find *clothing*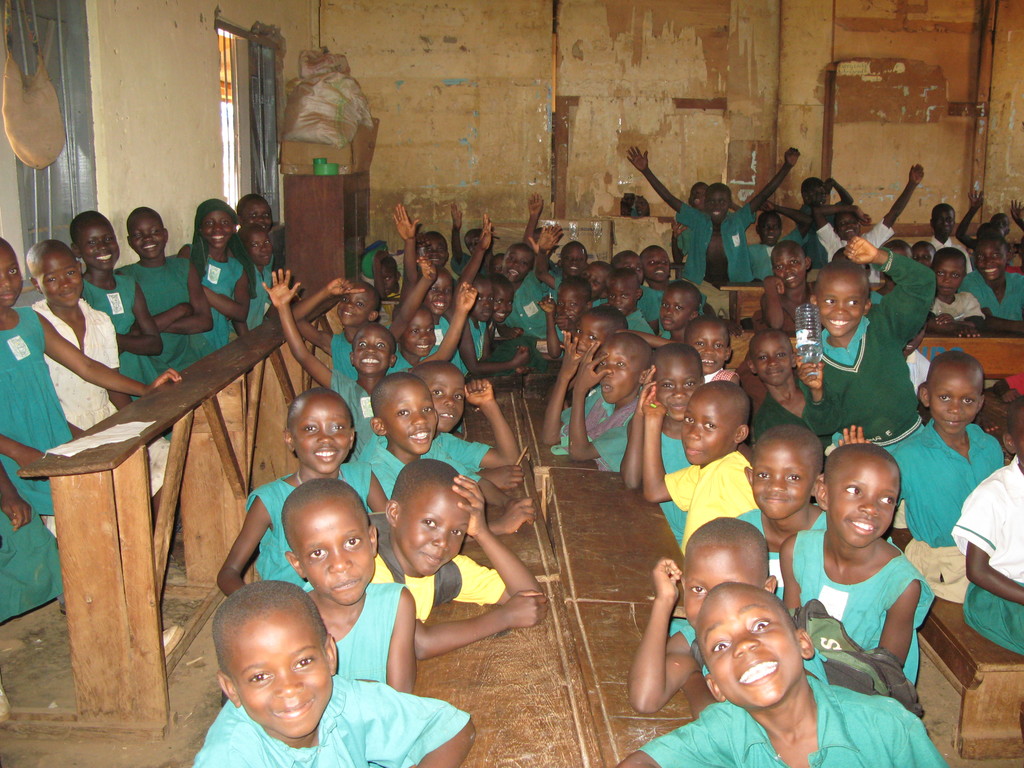
186,243,244,355
